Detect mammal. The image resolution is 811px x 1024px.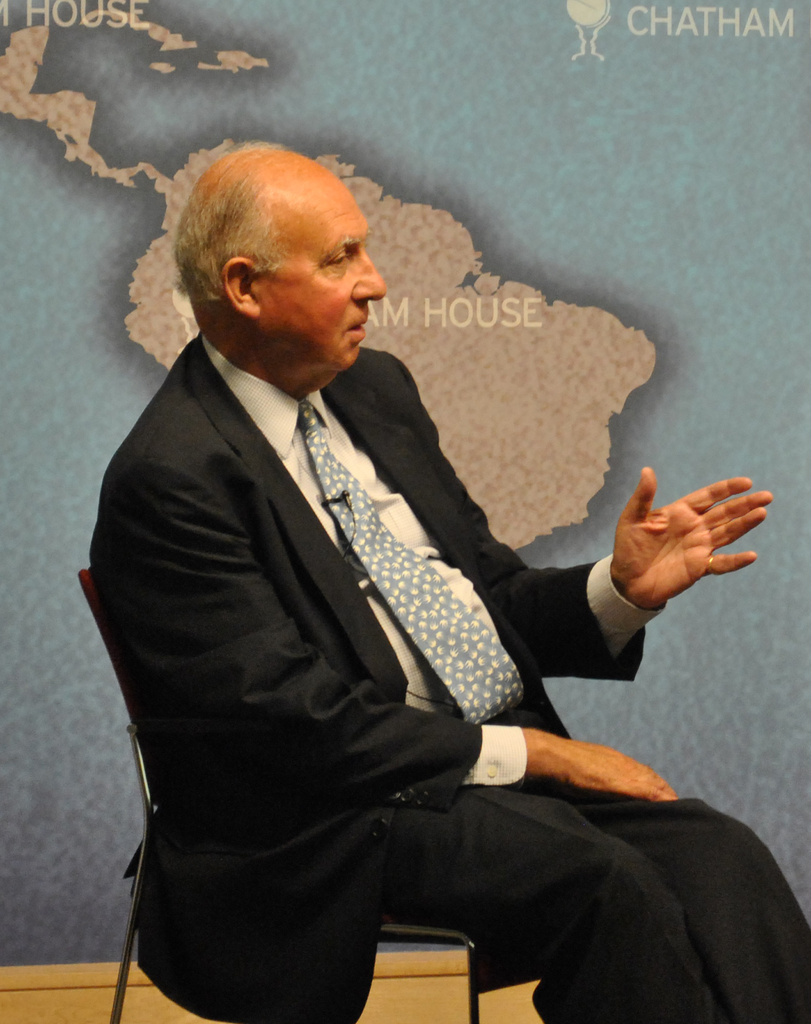
[x1=141, y1=141, x2=810, y2=1012].
